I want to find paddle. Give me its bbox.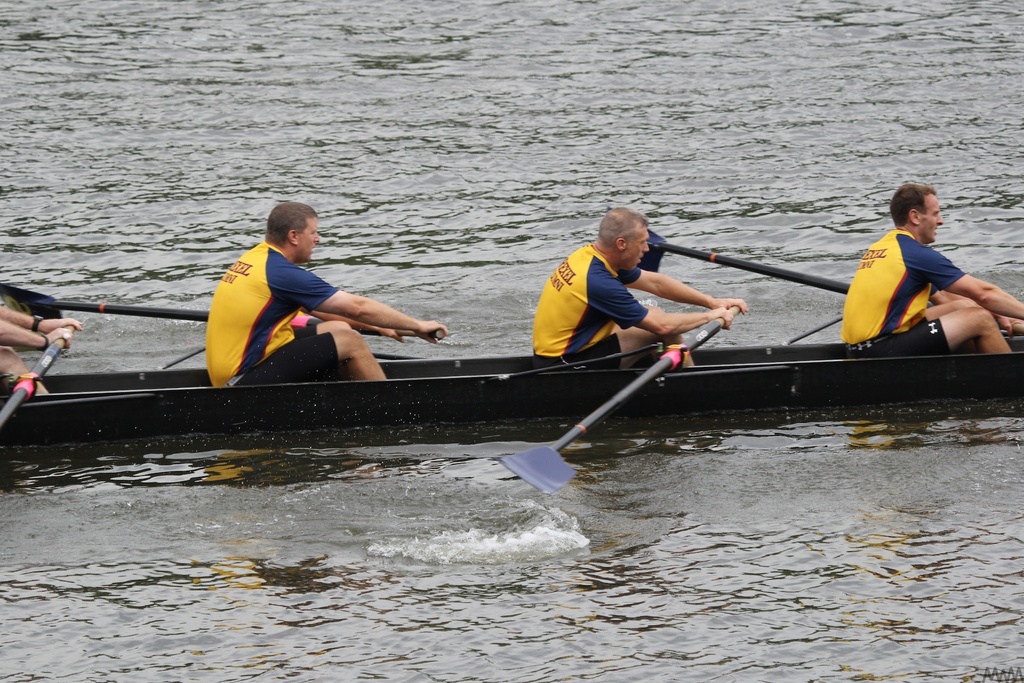
bbox(638, 230, 1023, 347).
